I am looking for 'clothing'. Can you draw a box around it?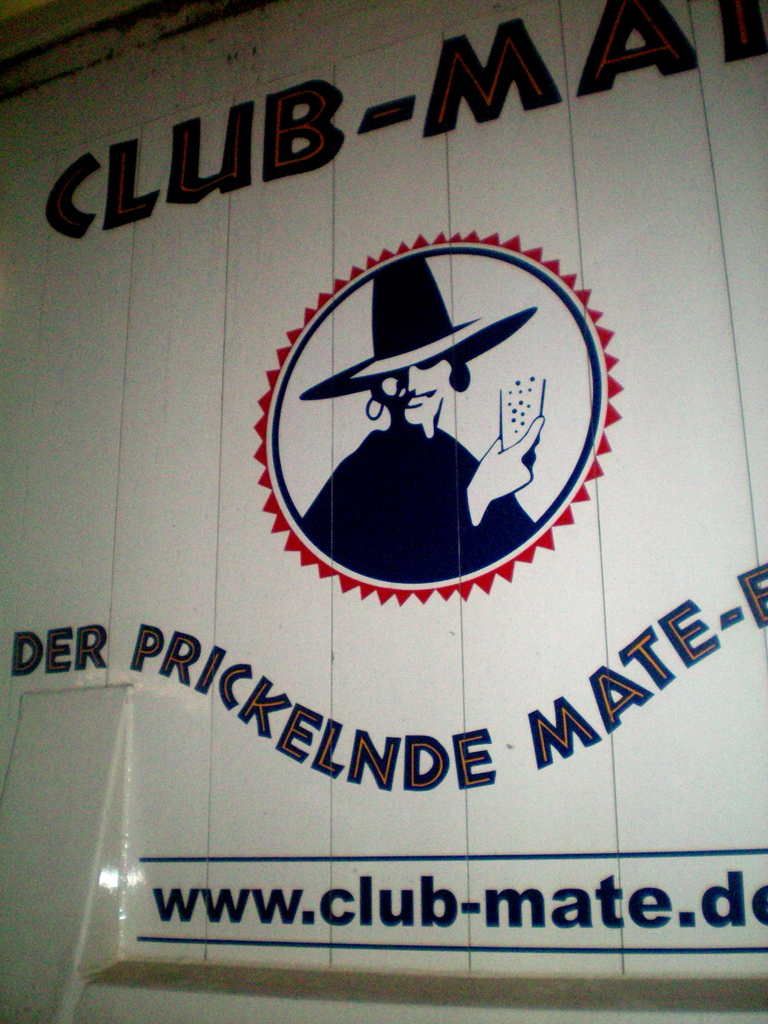
Sure, the bounding box is box(240, 273, 585, 611).
